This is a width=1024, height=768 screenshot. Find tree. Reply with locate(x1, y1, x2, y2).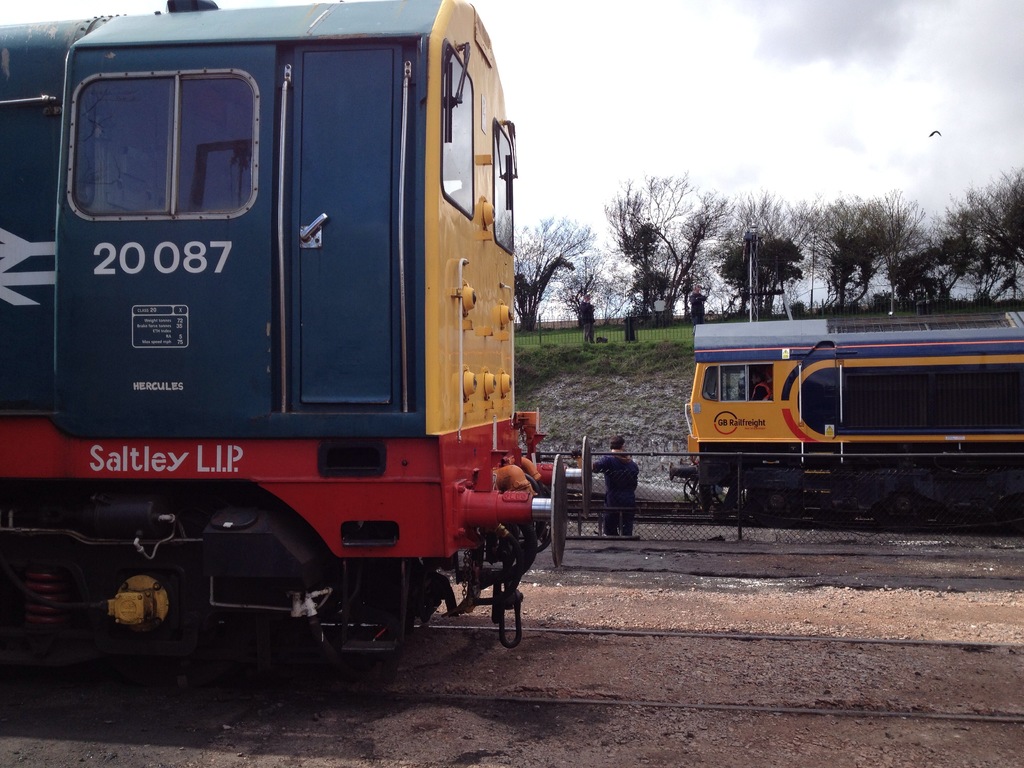
locate(717, 229, 808, 322).
